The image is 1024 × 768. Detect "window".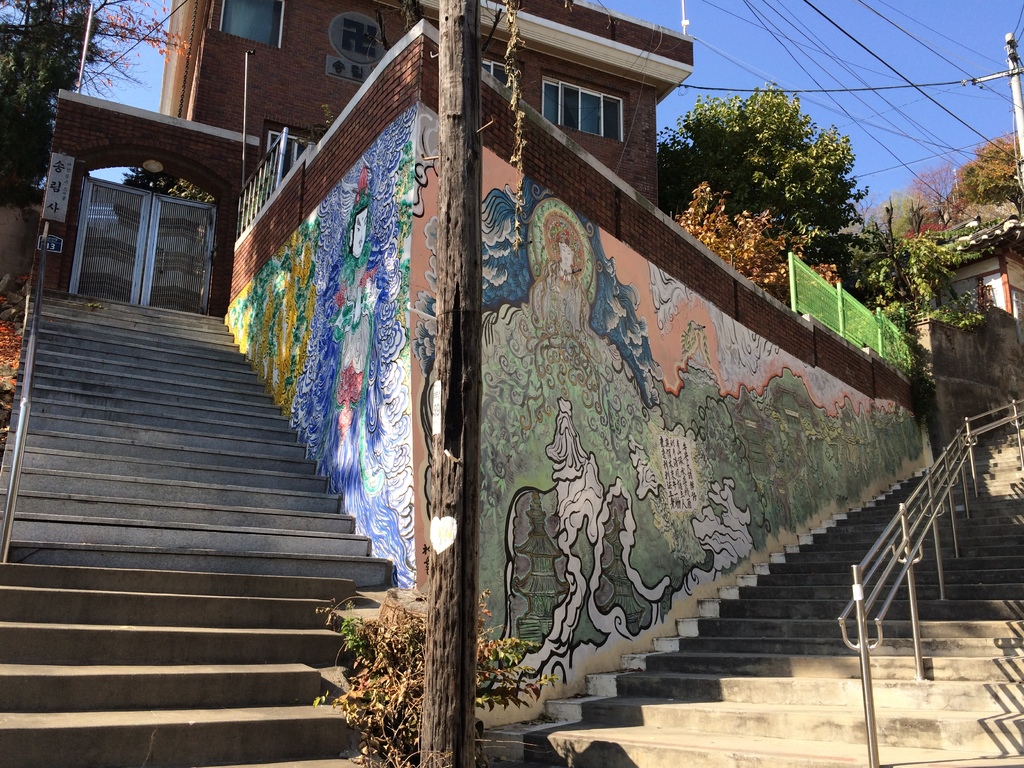
Detection: x1=504, y1=33, x2=675, y2=140.
